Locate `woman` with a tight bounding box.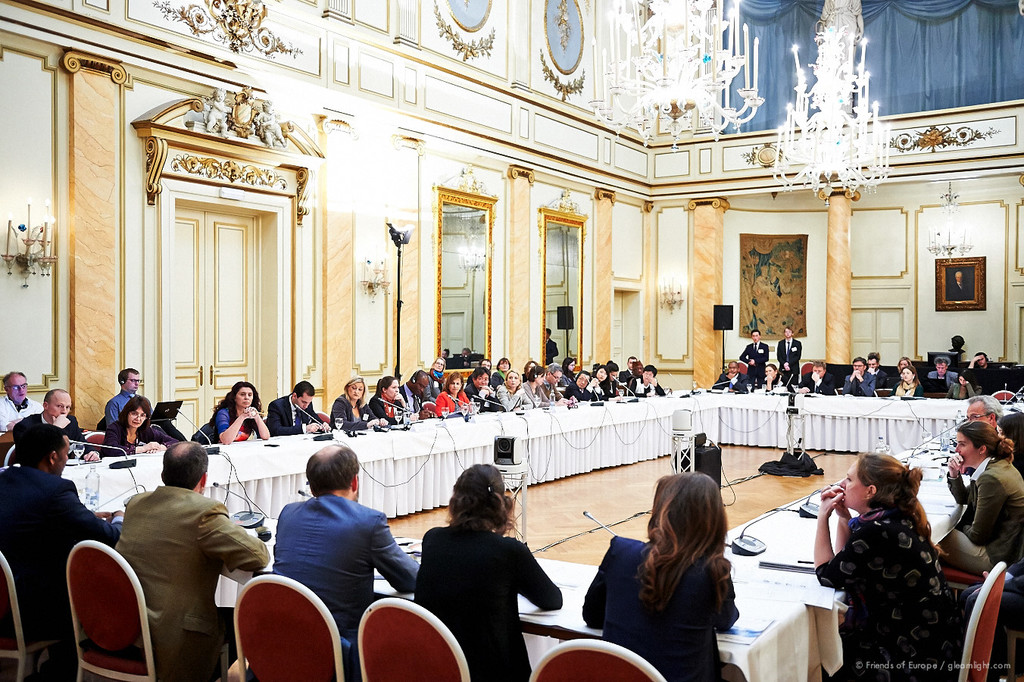
select_region(103, 396, 178, 455).
